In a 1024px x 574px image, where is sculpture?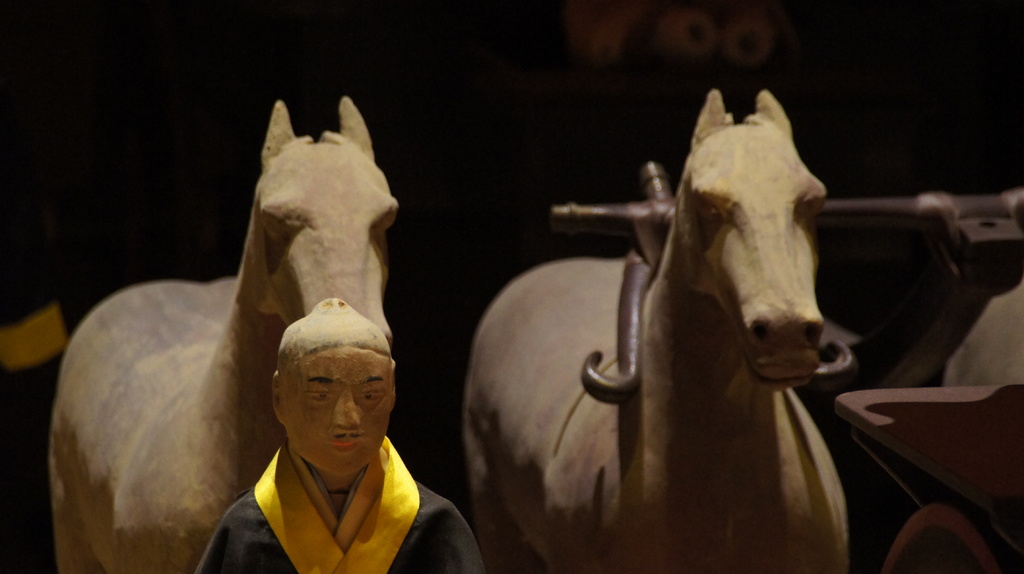
Rect(39, 99, 398, 573).
